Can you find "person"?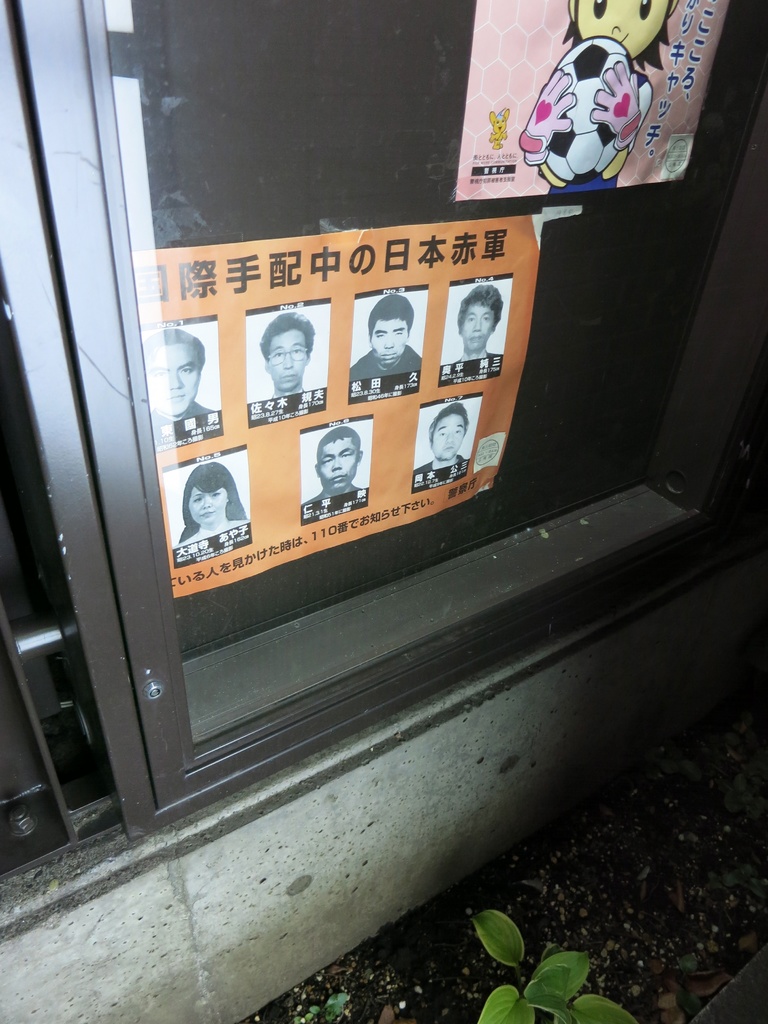
Yes, bounding box: 259, 310, 318, 395.
